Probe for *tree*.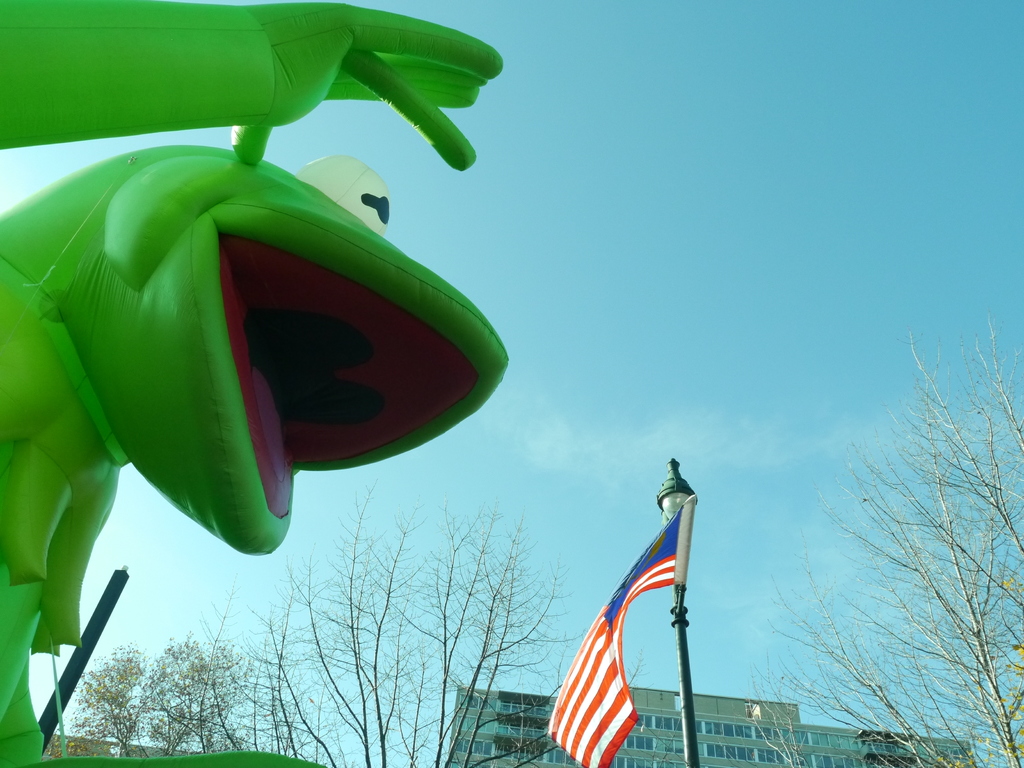
Probe result: pyautogui.locateOnScreen(793, 305, 1009, 760).
